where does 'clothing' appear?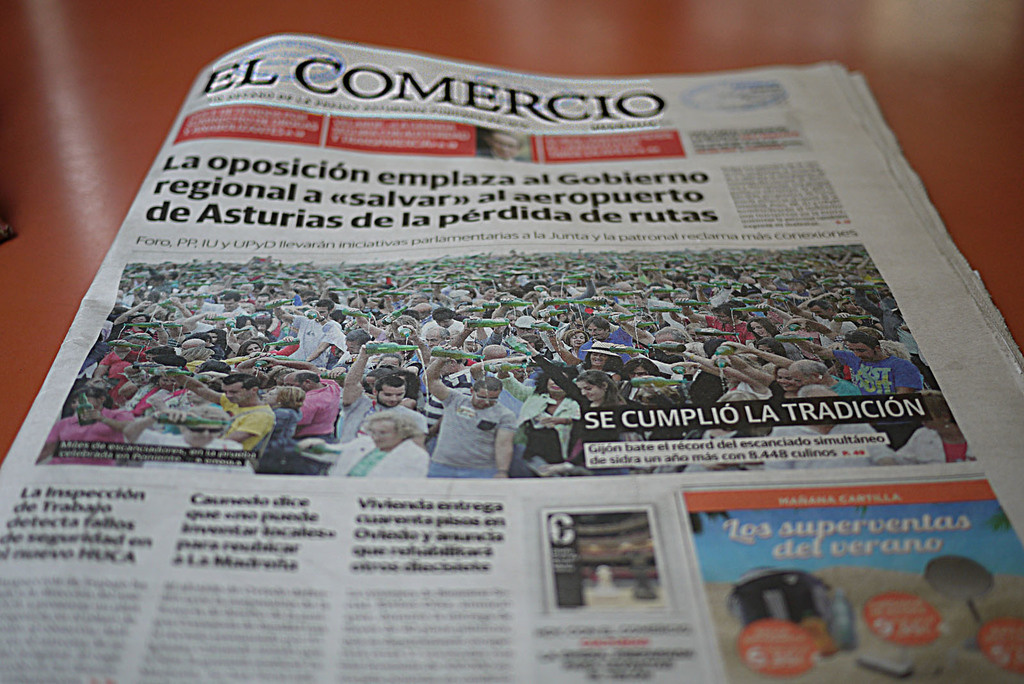
Appears at region(218, 388, 278, 461).
